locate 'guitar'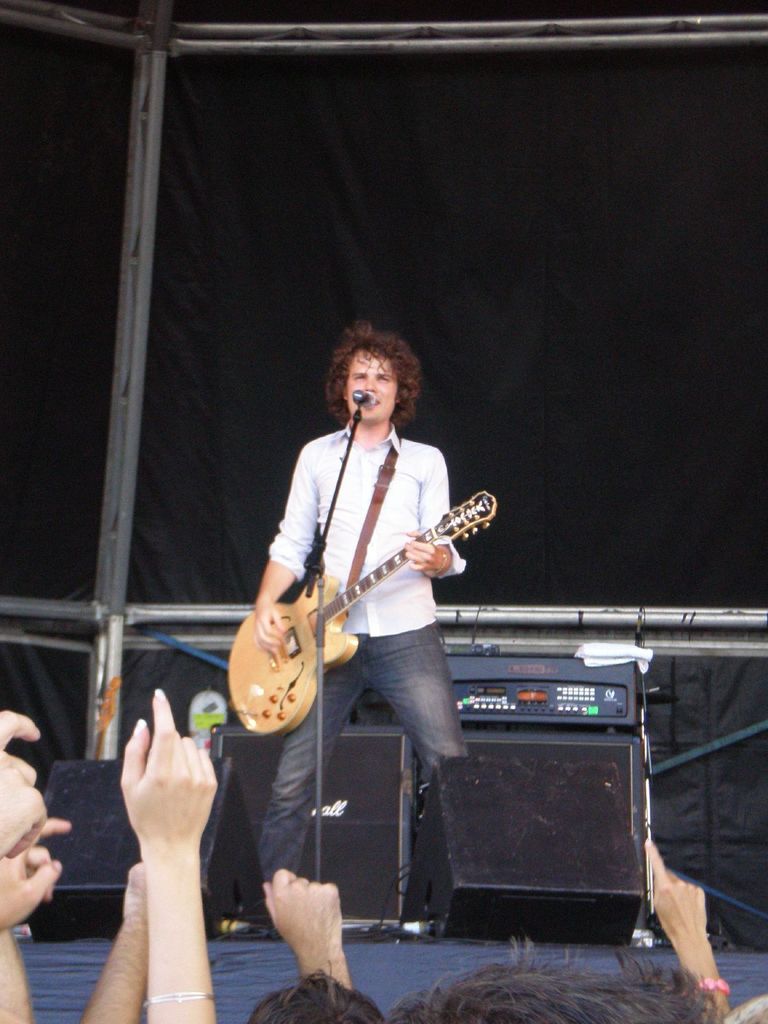
226:501:502:696
